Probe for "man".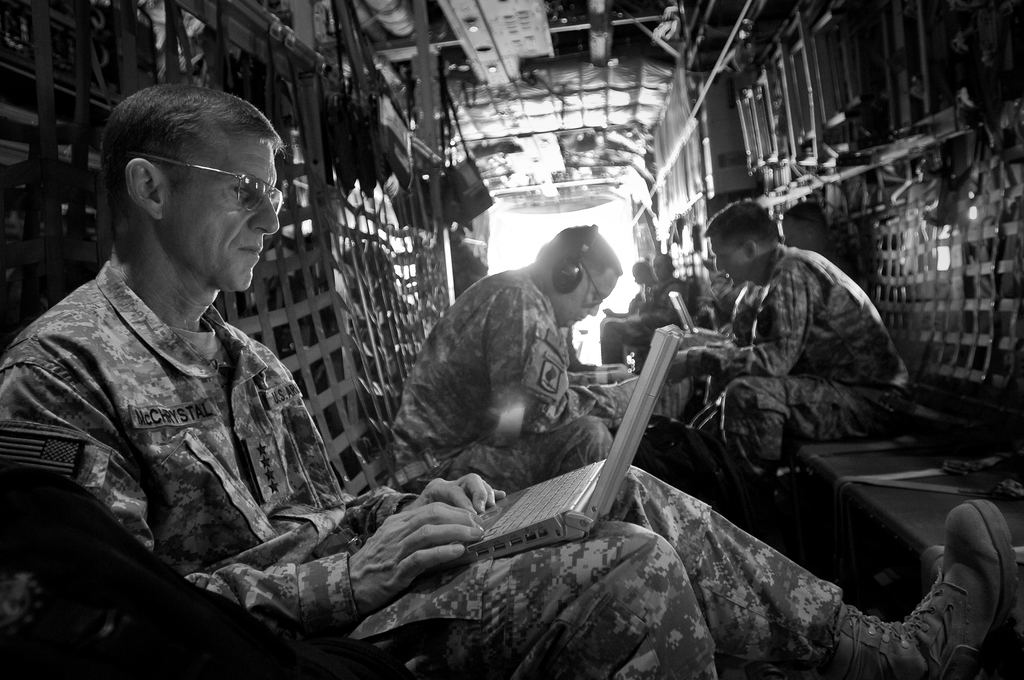
Probe result: (0,77,1018,679).
